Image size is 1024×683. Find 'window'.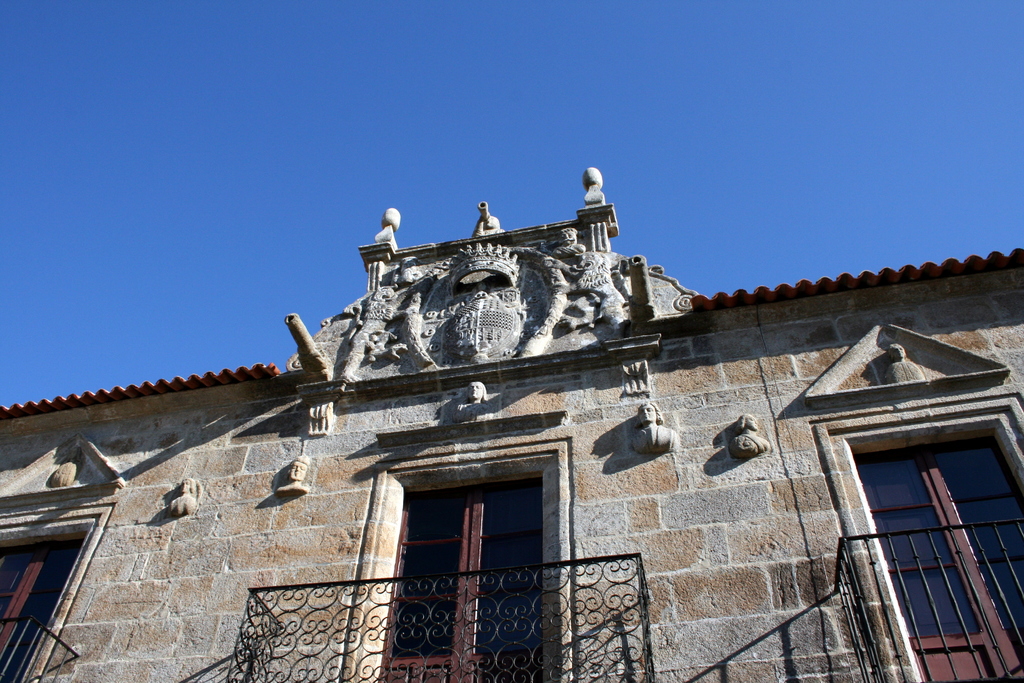
locate(382, 477, 554, 682).
